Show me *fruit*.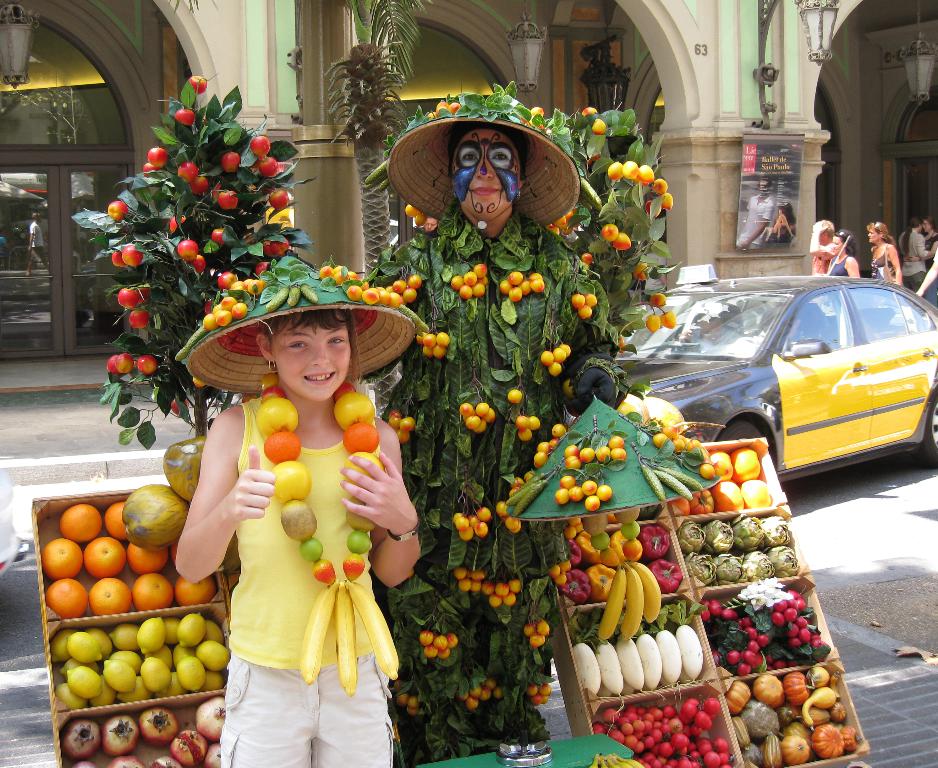
*fruit* is here: detection(150, 142, 170, 166).
